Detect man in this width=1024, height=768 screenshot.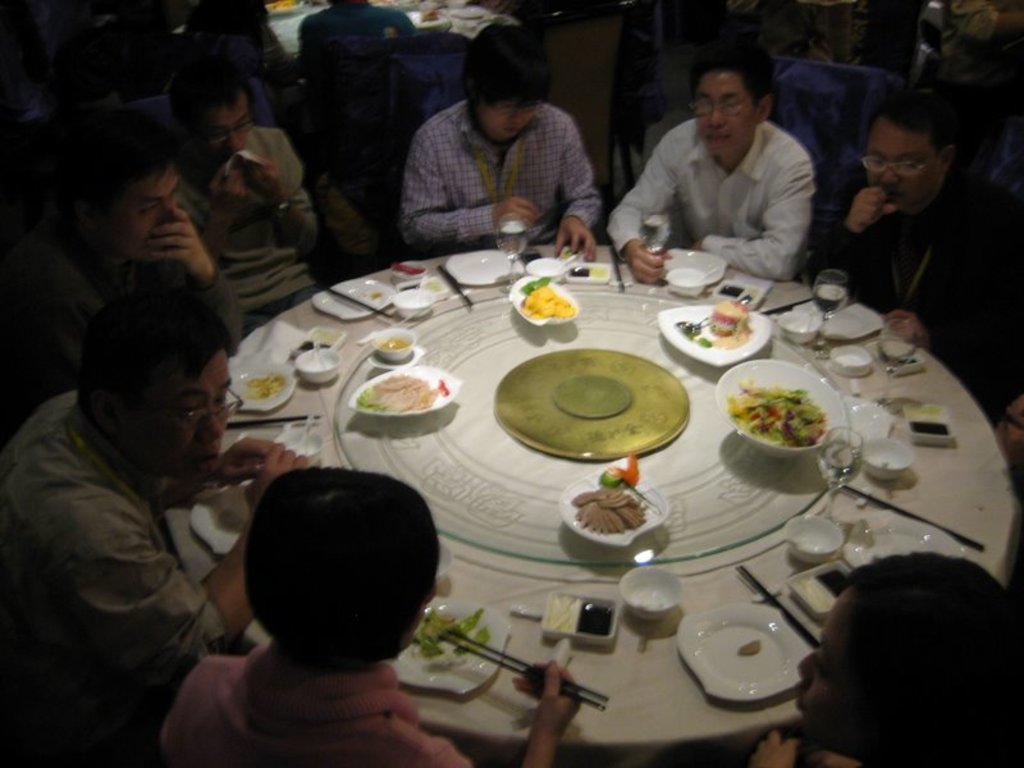
Detection: box(99, 145, 246, 355).
